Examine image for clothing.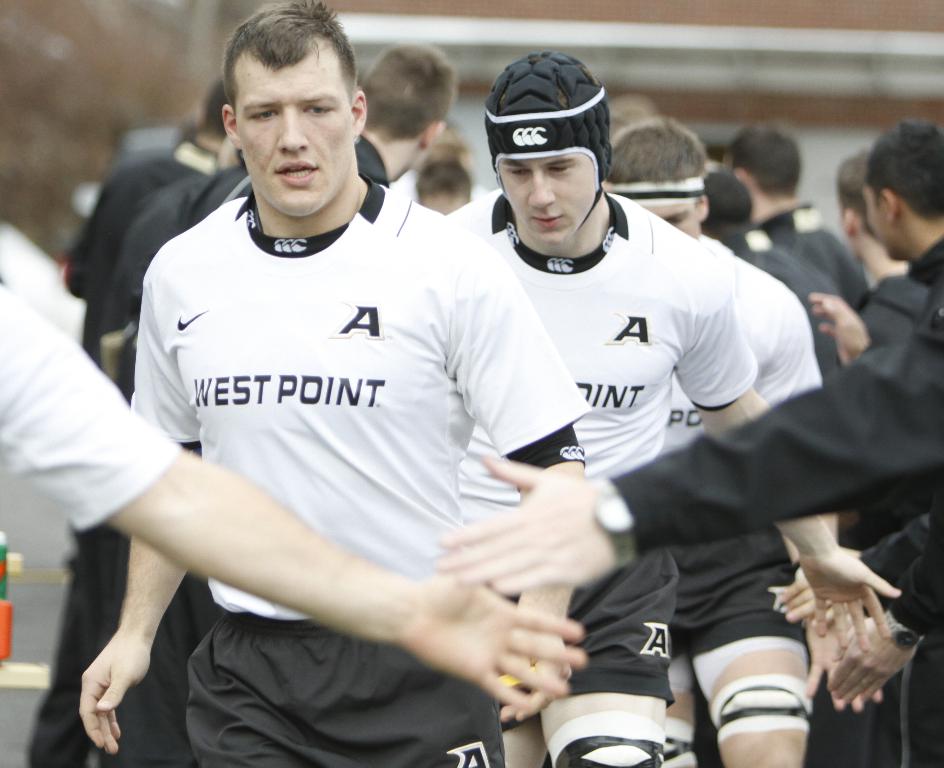
Examination result: <bbox>444, 187, 761, 708</bbox>.
